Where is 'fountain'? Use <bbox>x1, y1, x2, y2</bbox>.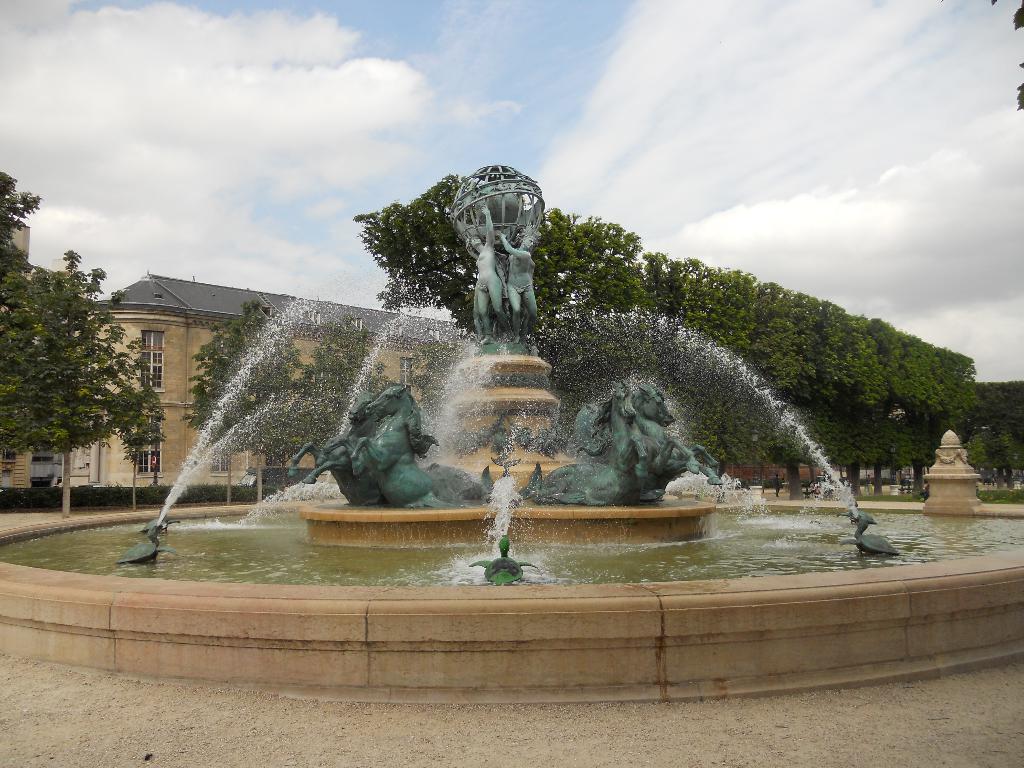
<bbox>0, 162, 1023, 695</bbox>.
